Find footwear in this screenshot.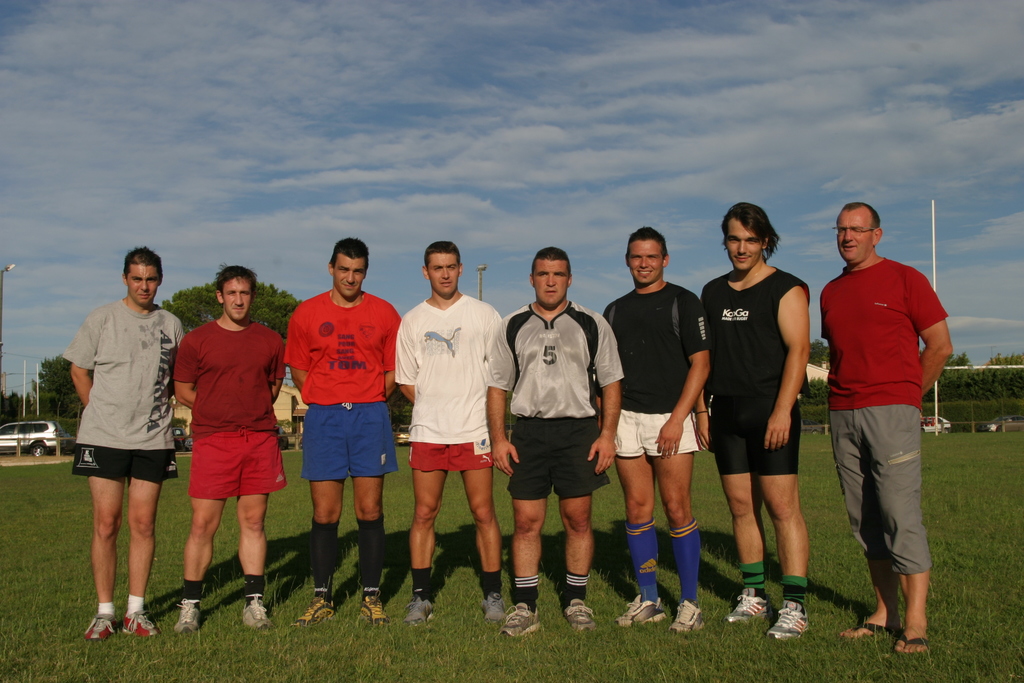
The bounding box for footwear is 722,588,771,630.
